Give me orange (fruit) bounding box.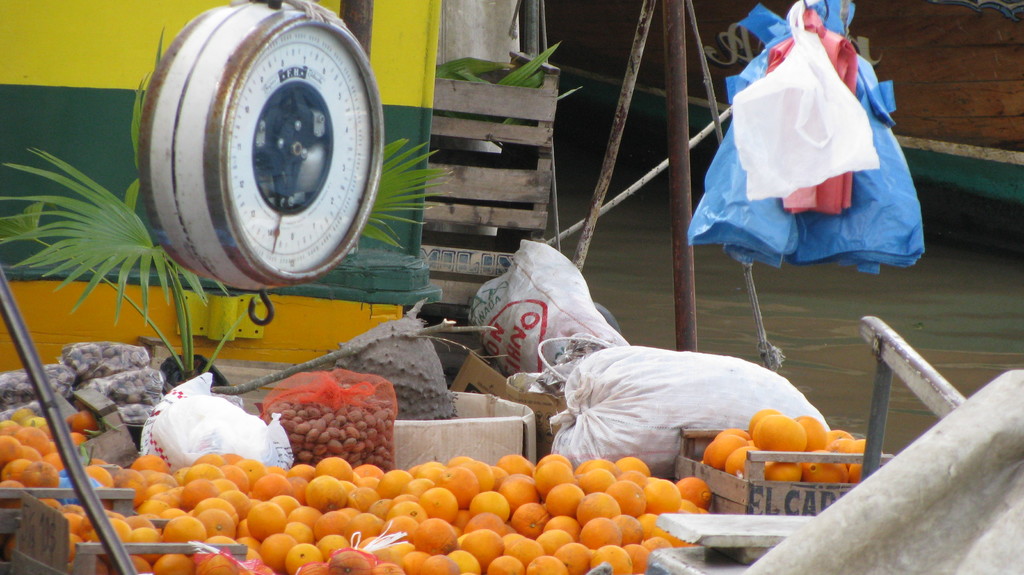
{"x1": 68, "y1": 407, "x2": 96, "y2": 435}.
